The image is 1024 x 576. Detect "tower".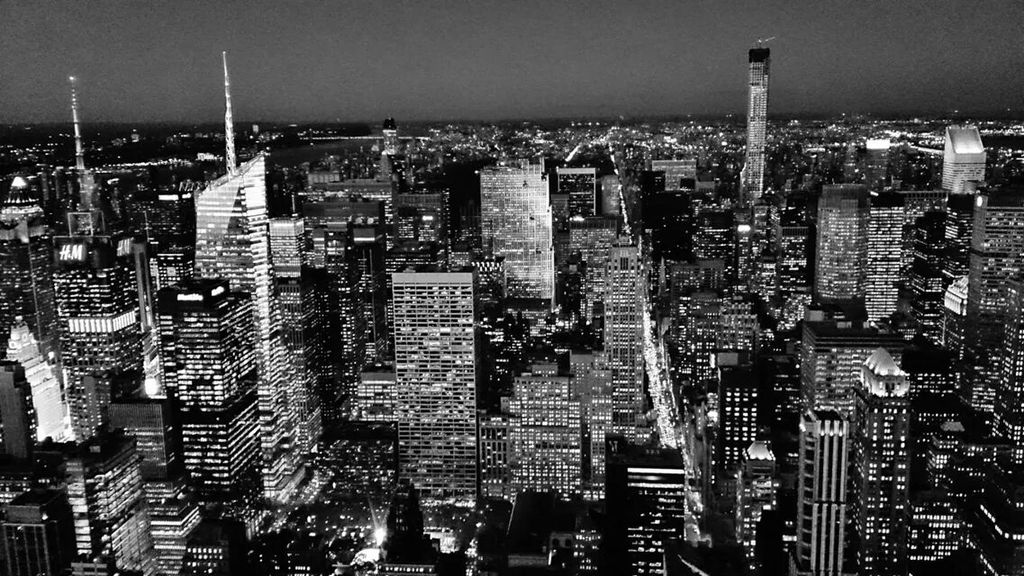
Detection: {"left": 62, "top": 74, "right": 93, "bottom": 178}.
